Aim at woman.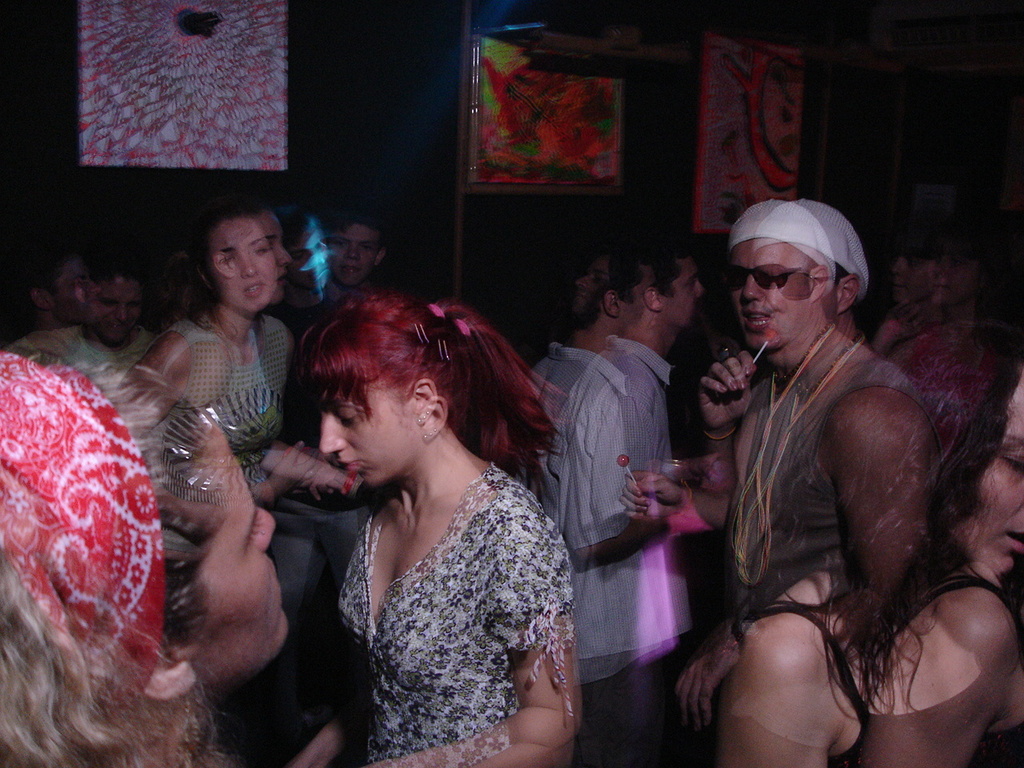
Aimed at Rect(873, 187, 1007, 510).
